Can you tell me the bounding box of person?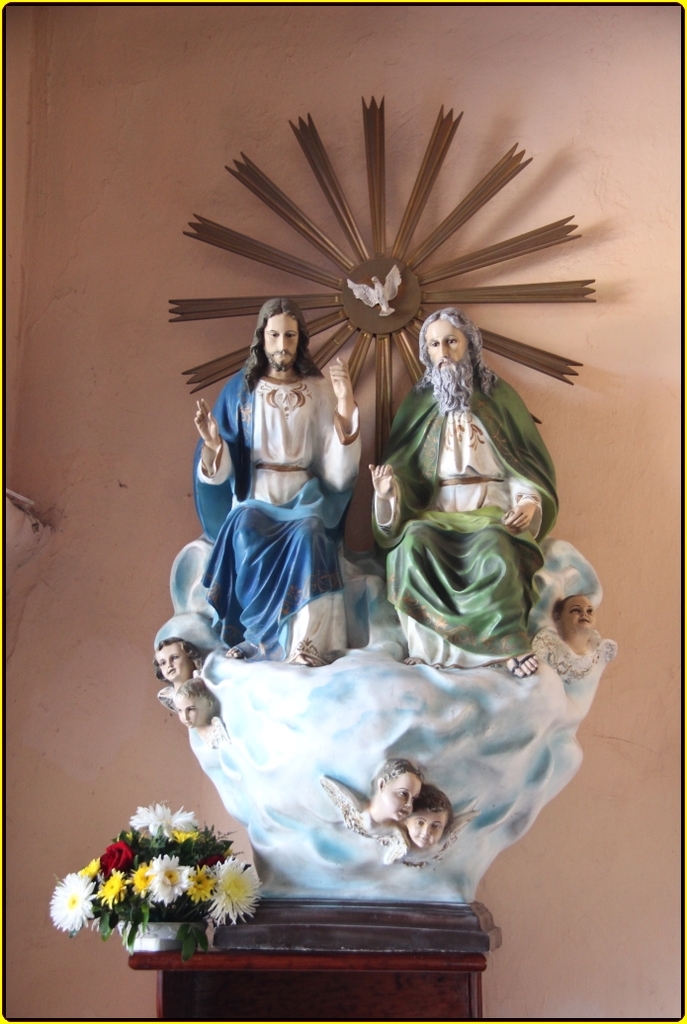
[x1=401, y1=785, x2=456, y2=861].
